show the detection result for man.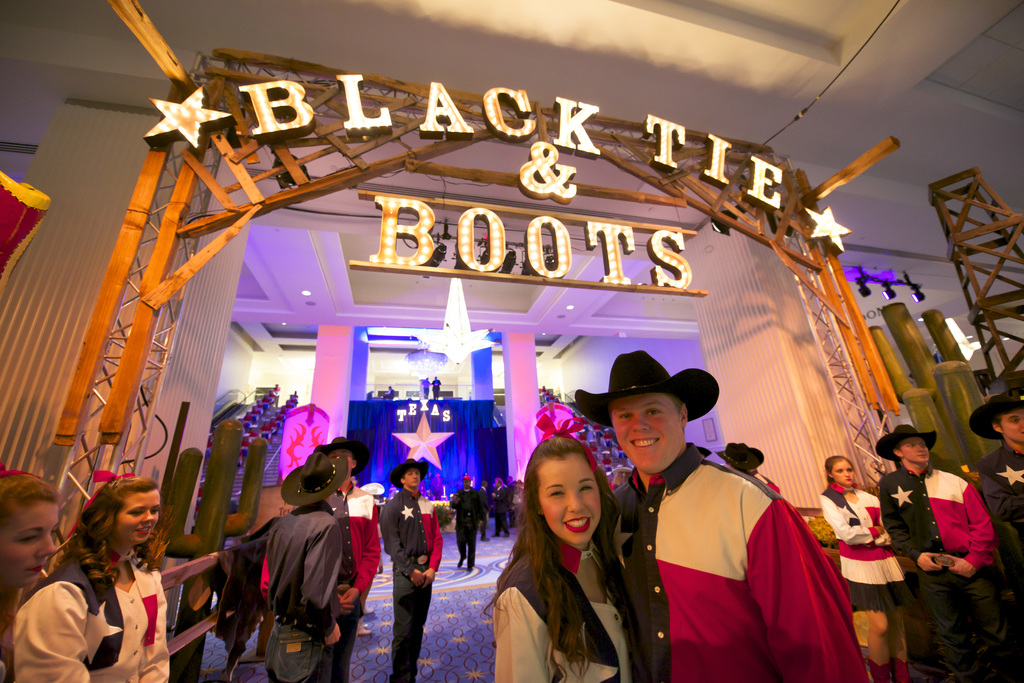
rect(968, 394, 1023, 612).
